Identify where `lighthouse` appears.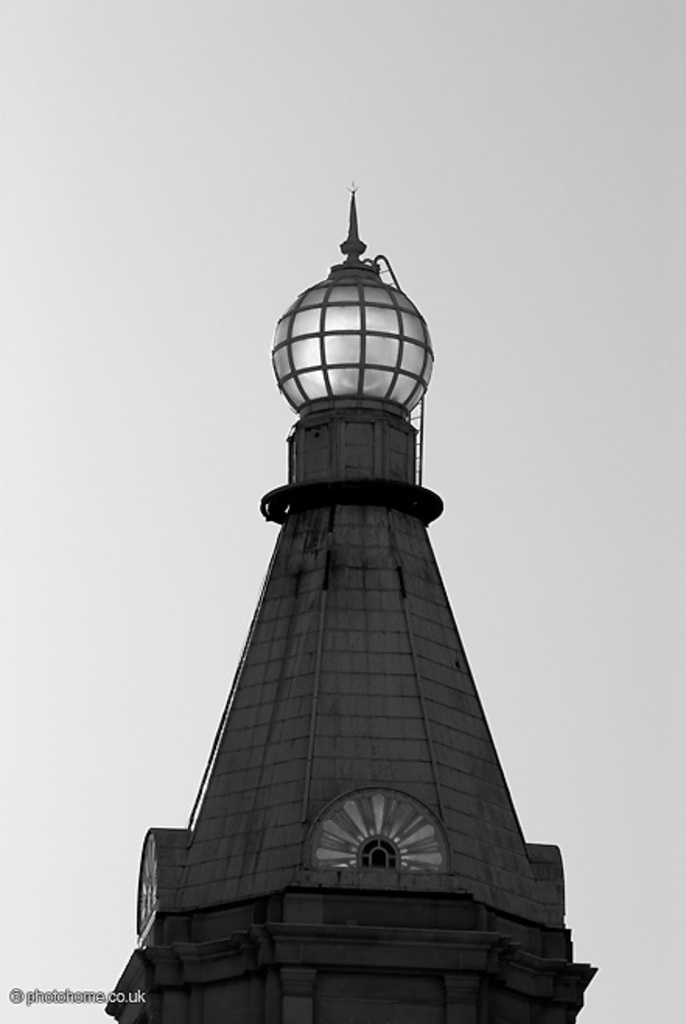
Appears at 128/188/580/1023.
